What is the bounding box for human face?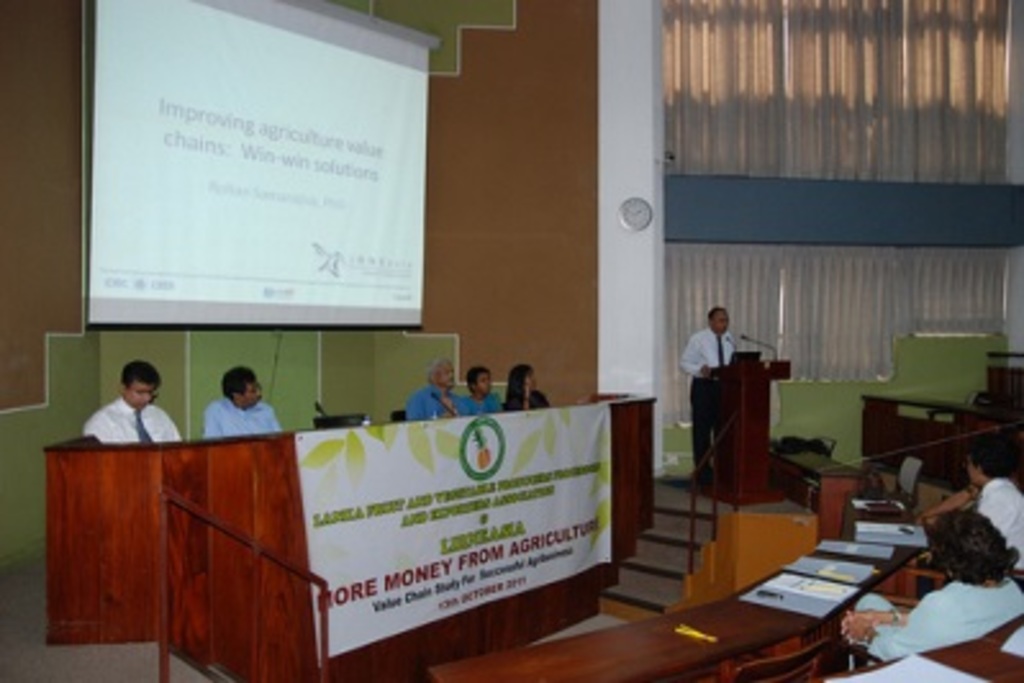
locate(236, 375, 267, 406).
